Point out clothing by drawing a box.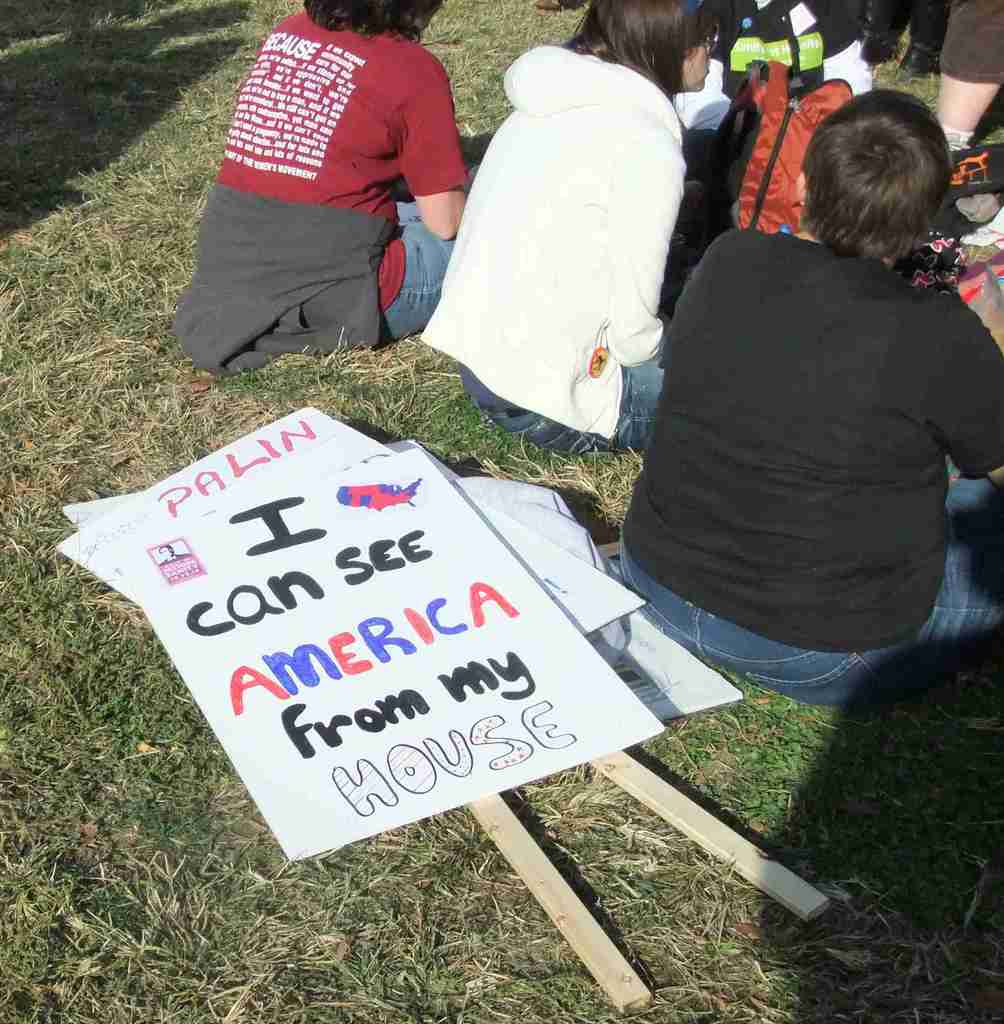
BBox(419, 52, 669, 458).
